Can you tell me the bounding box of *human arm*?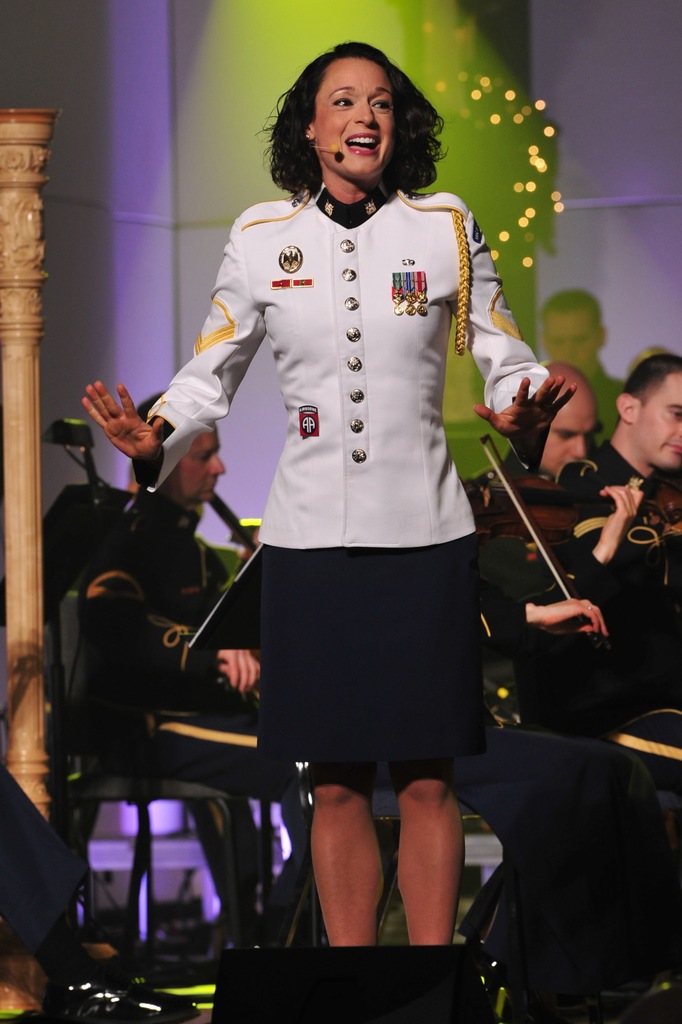
[129, 570, 254, 703].
